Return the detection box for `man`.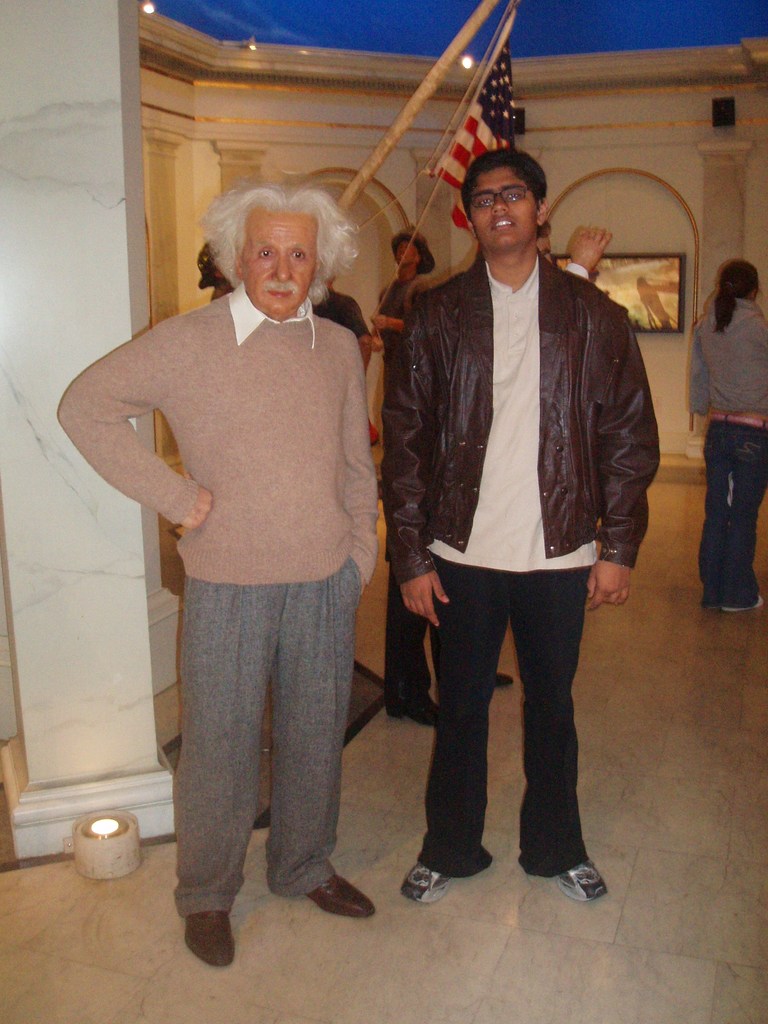
left=53, top=173, right=387, bottom=974.
